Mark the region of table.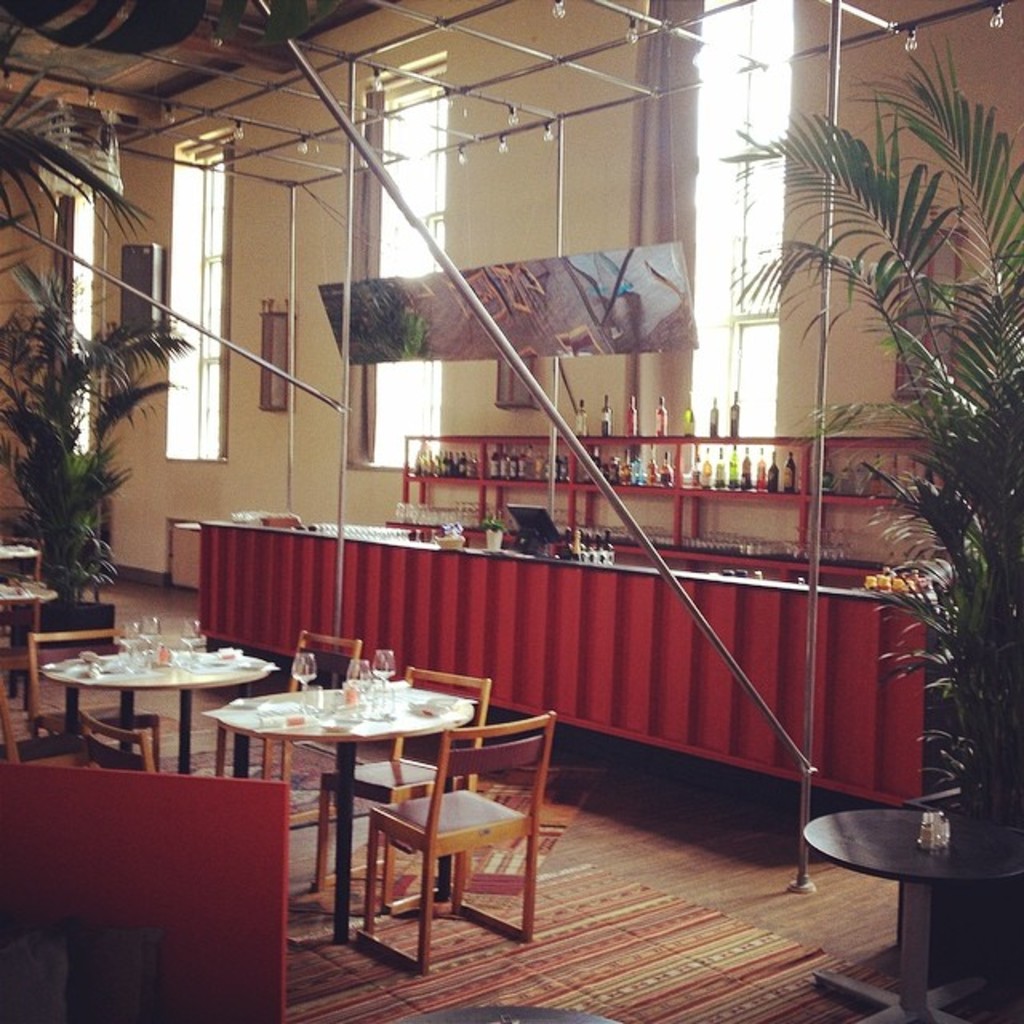
Region: [x1=29, y1=632, x2=280, y2=787].
